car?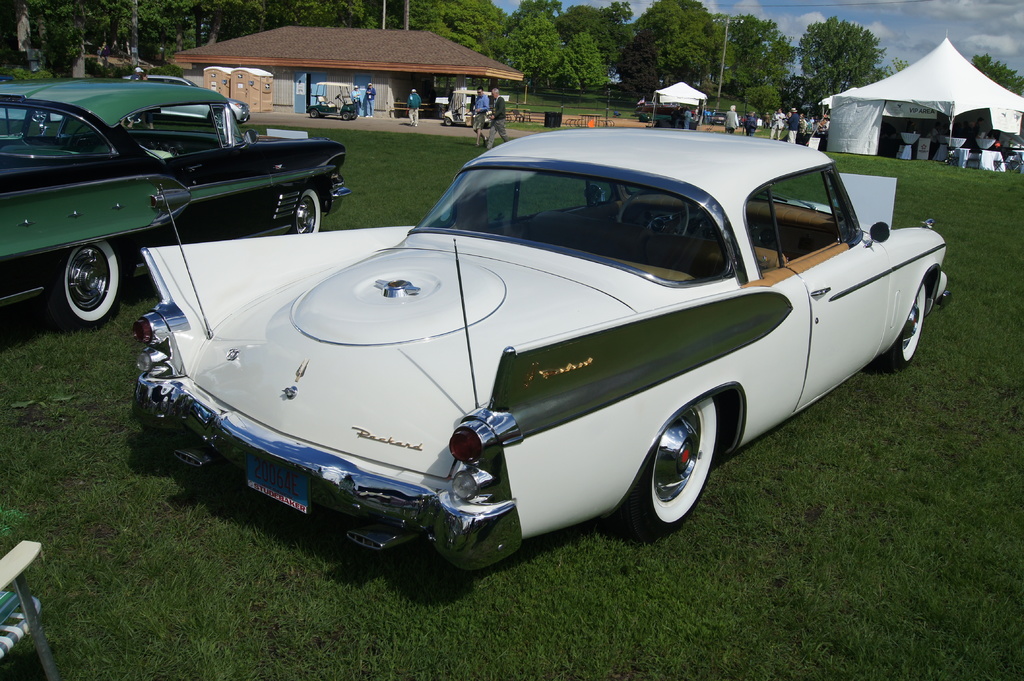
<region>124, 74, 250, 131</region>
